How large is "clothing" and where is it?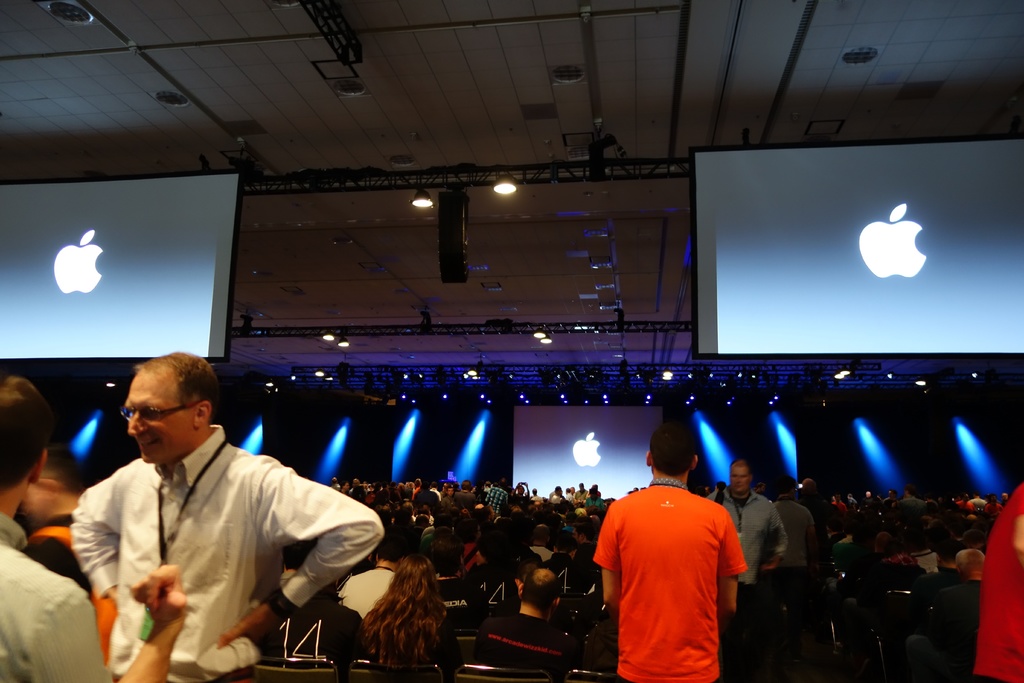
Bounding box: l=70, t=419, r=387, b=682.
